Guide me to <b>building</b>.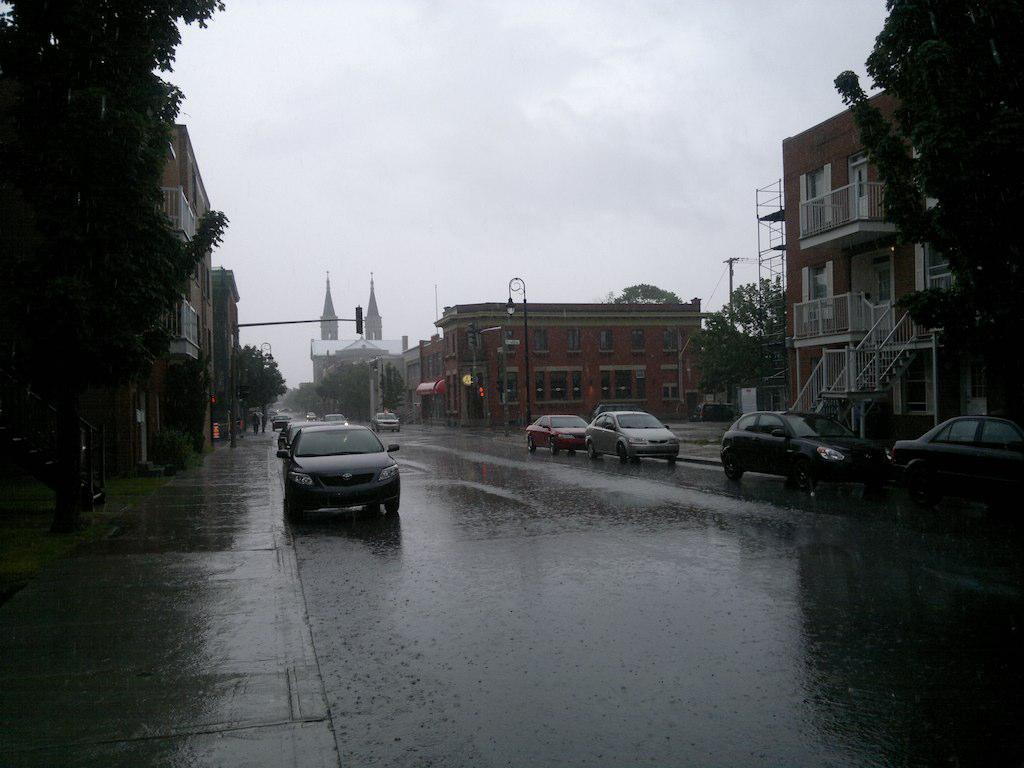
Guidance: rect(210, 268, 238, 439).
